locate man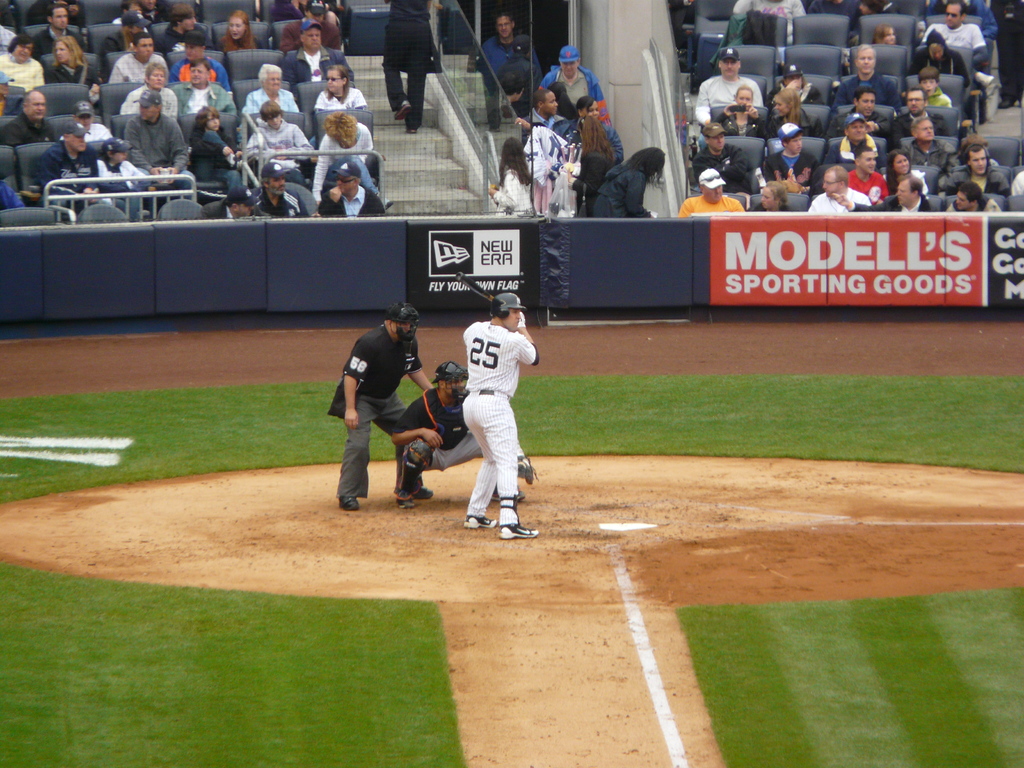
[left=944, top=145, right=1012, bottom=196]
